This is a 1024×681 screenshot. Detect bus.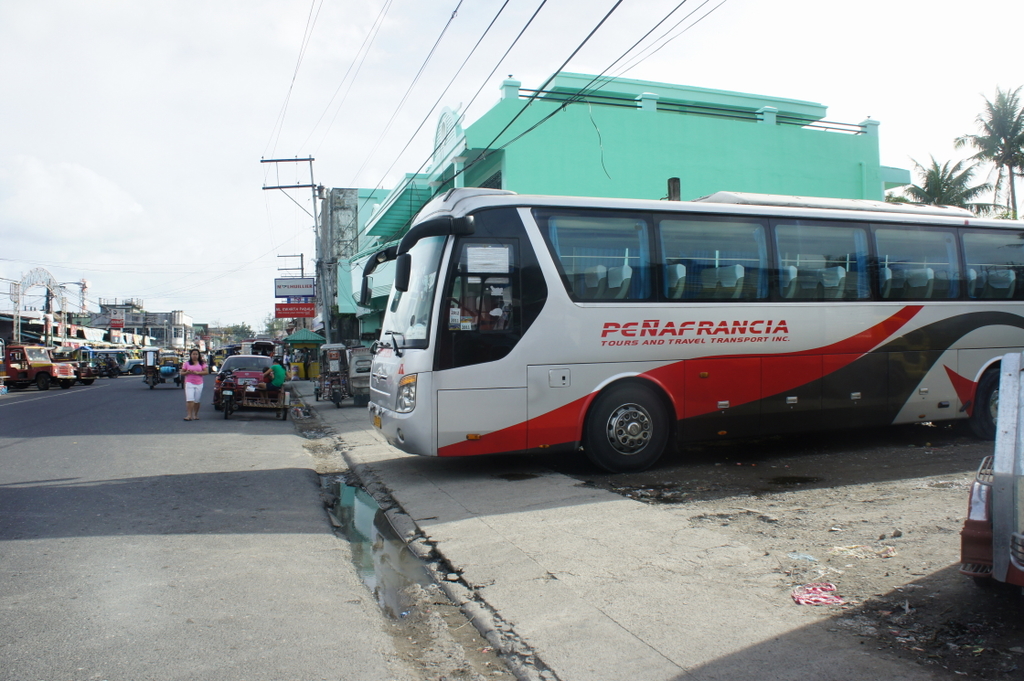
bbox=[356, 189, 1023, 475].
